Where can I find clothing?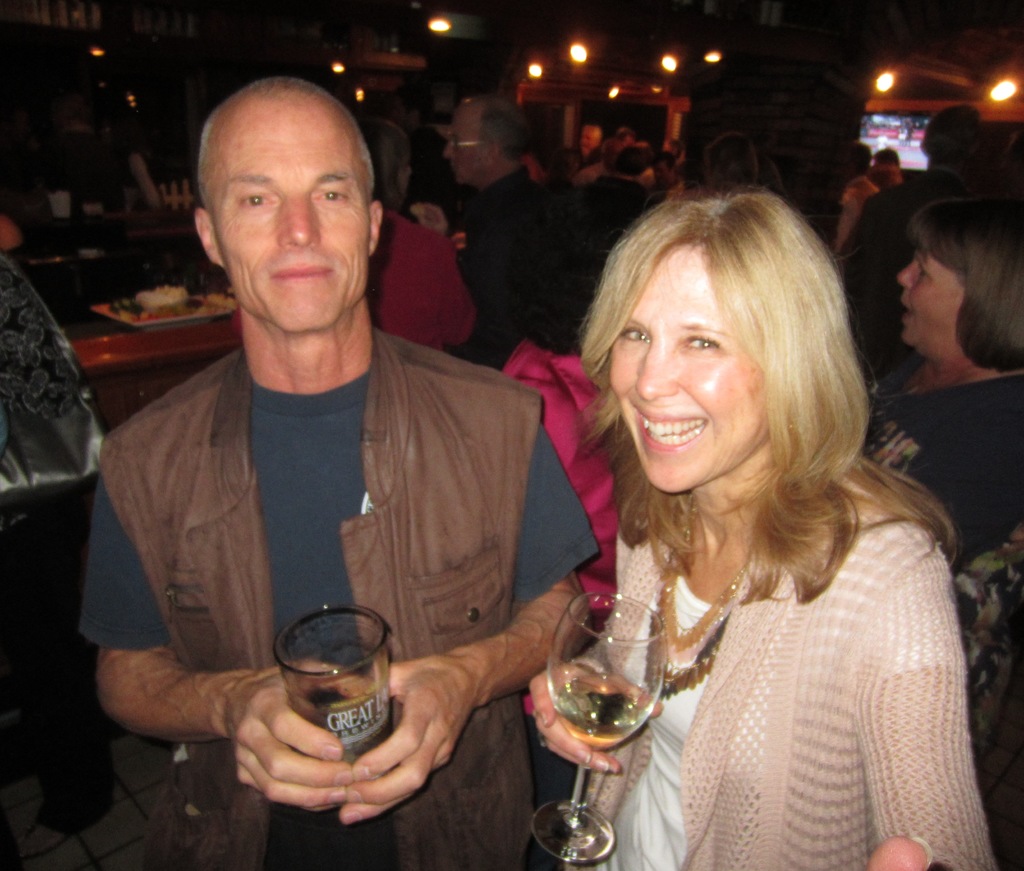
You can find it at bbox=(80, 319, 594, 867).
